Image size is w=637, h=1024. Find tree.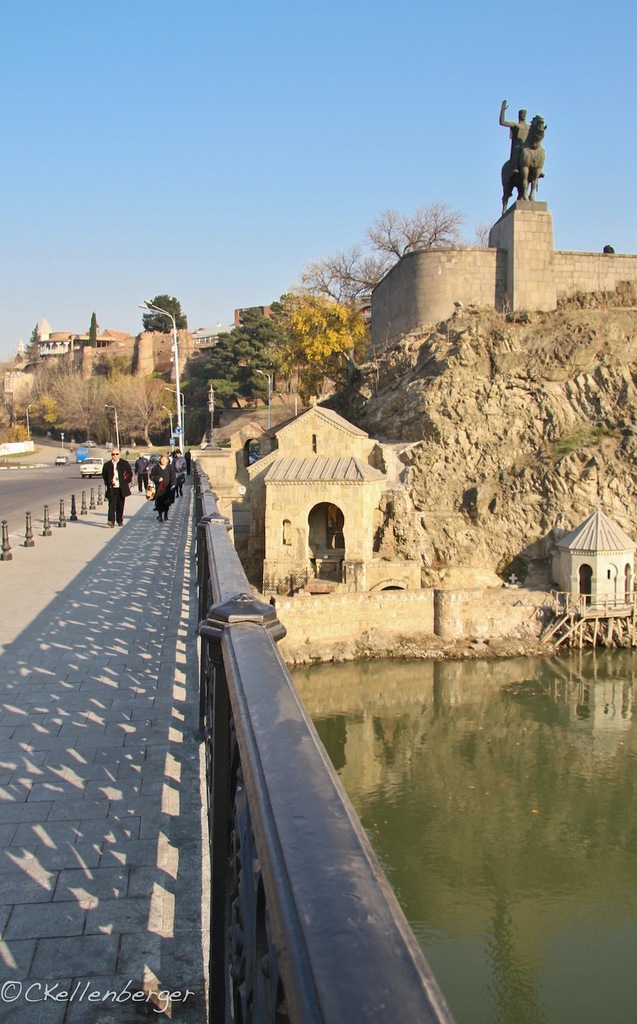
detection(298, 257, 378, 309).
